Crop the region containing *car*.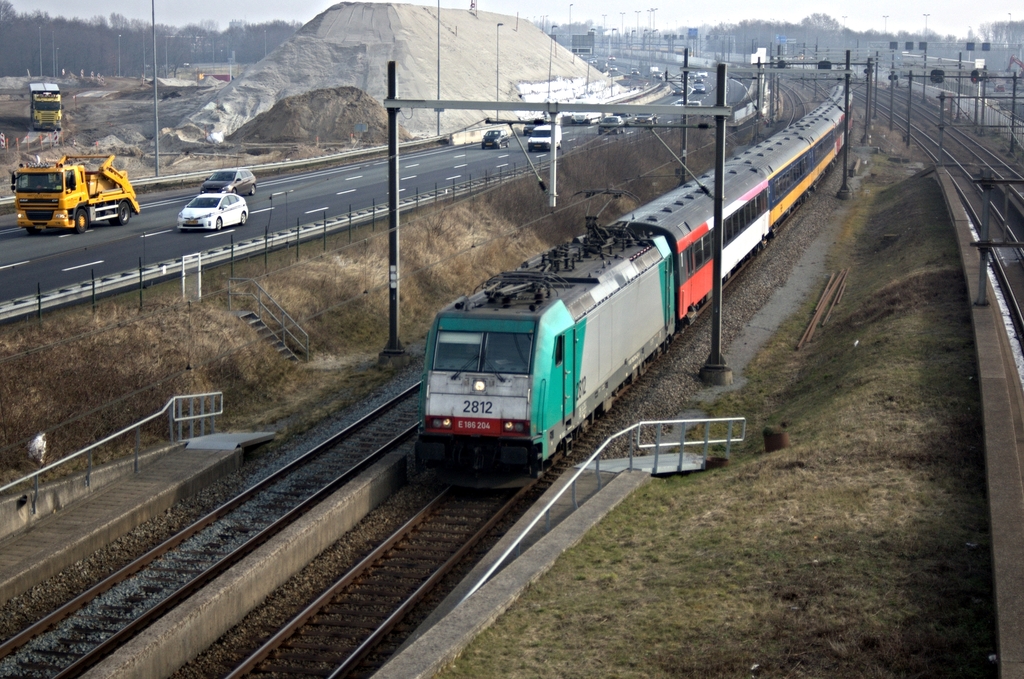
Crop region: l=653, t=69, r=661, b=77.
